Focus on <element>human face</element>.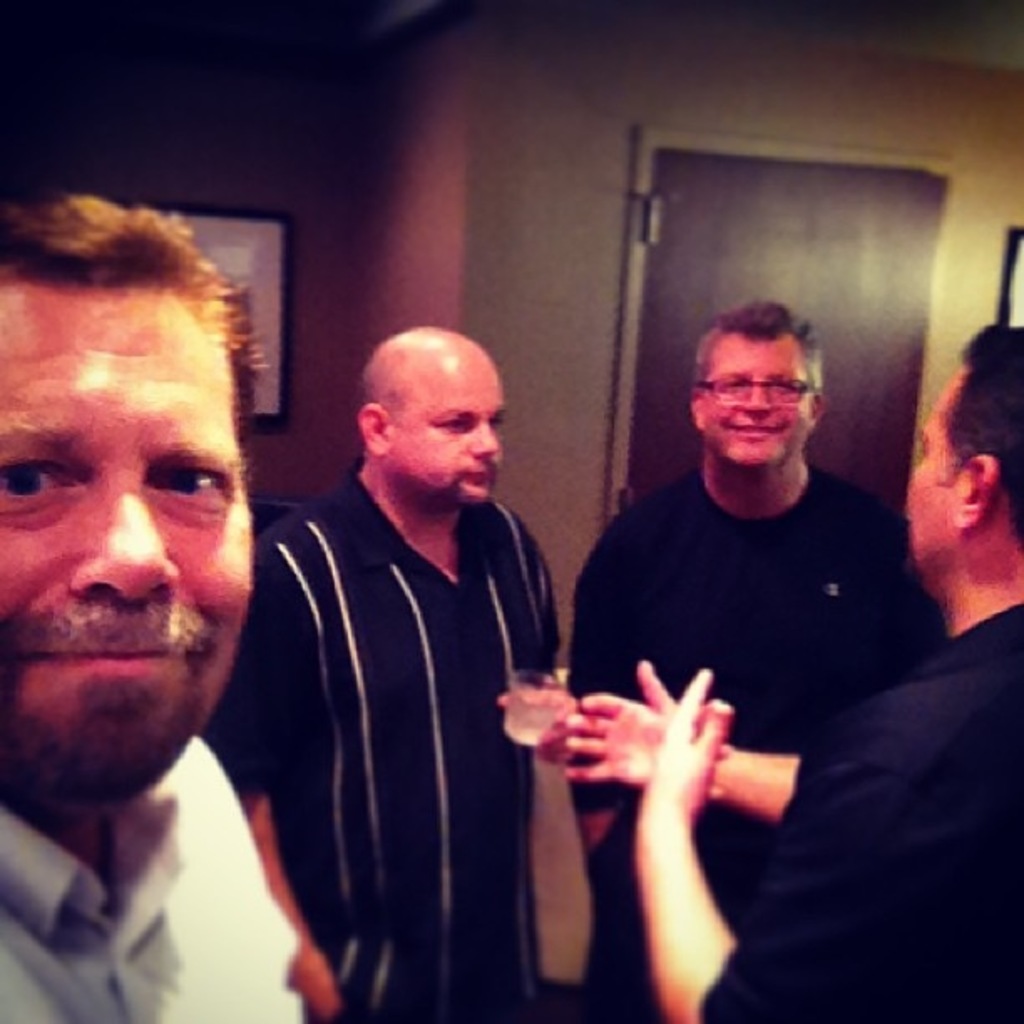
Focused at [703,336,817,468].
